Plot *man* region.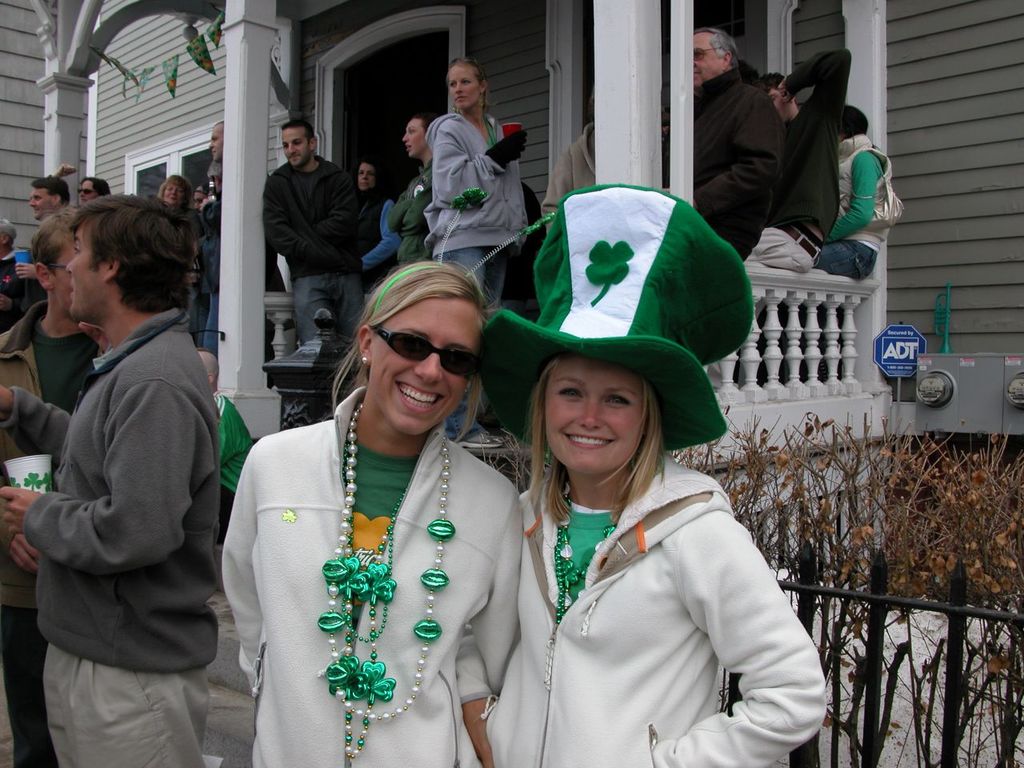
Plotted at (x1=694, y1=29, x2=782, y2=260).
